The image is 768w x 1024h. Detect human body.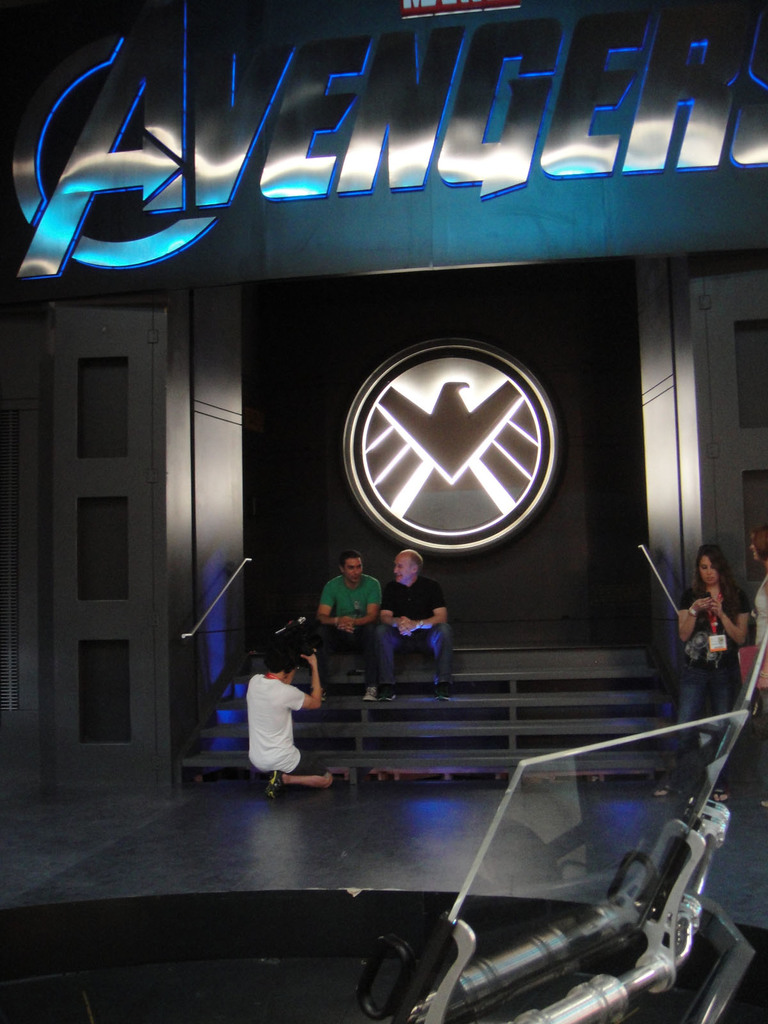
Detection: 241/611/332/804.
